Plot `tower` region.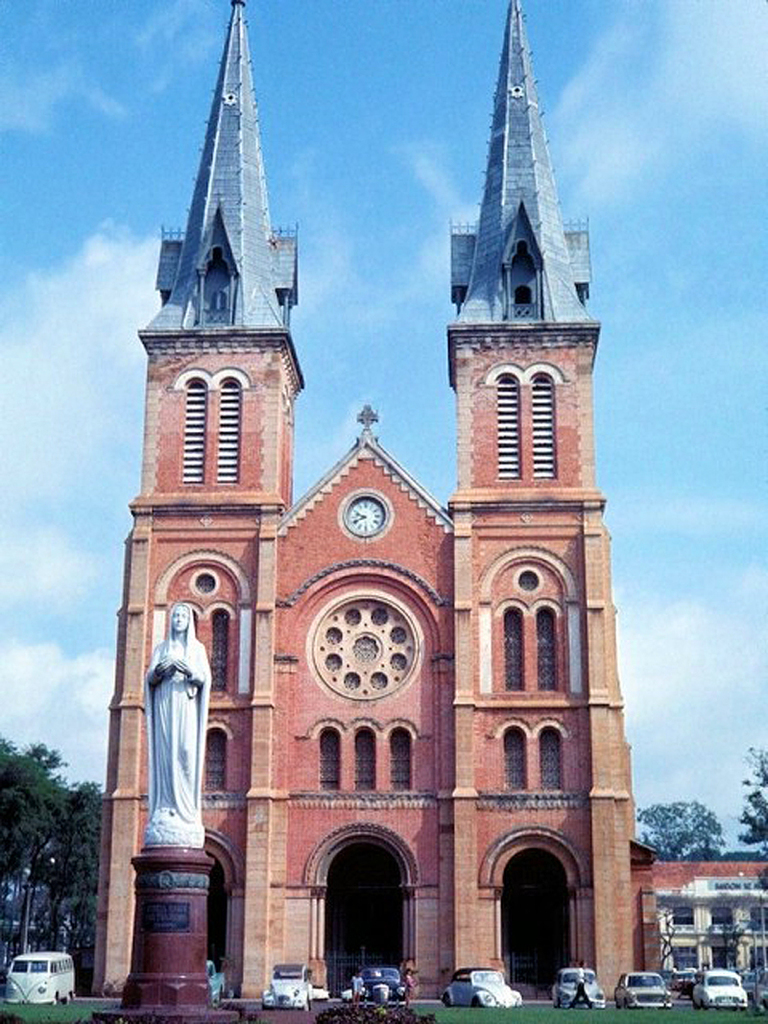
Plotted at [118,9,328,626].
